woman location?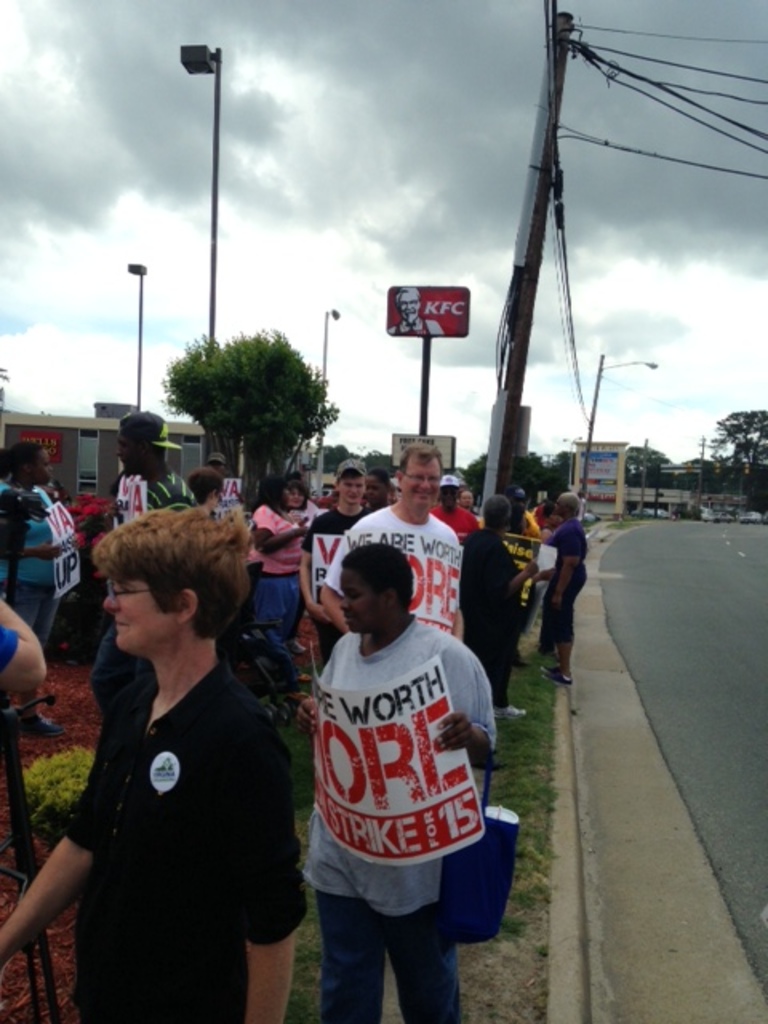
Rect(245, 477, 309, 683)
